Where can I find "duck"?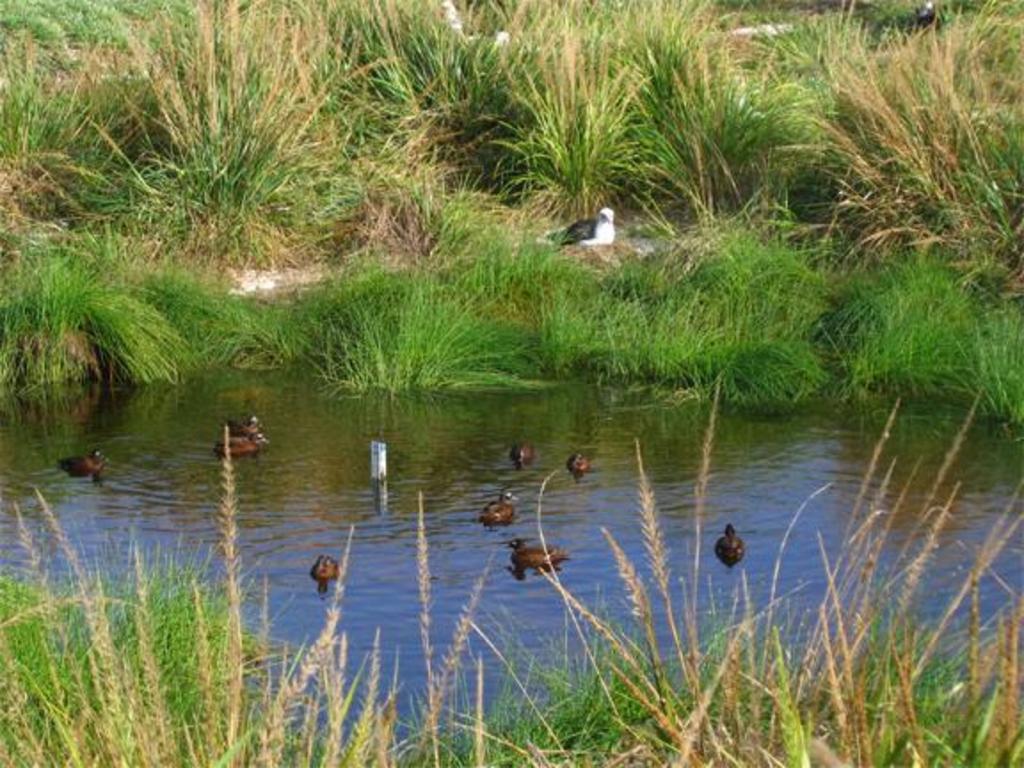
You can find it at crop(562, 444, 604, 478).
